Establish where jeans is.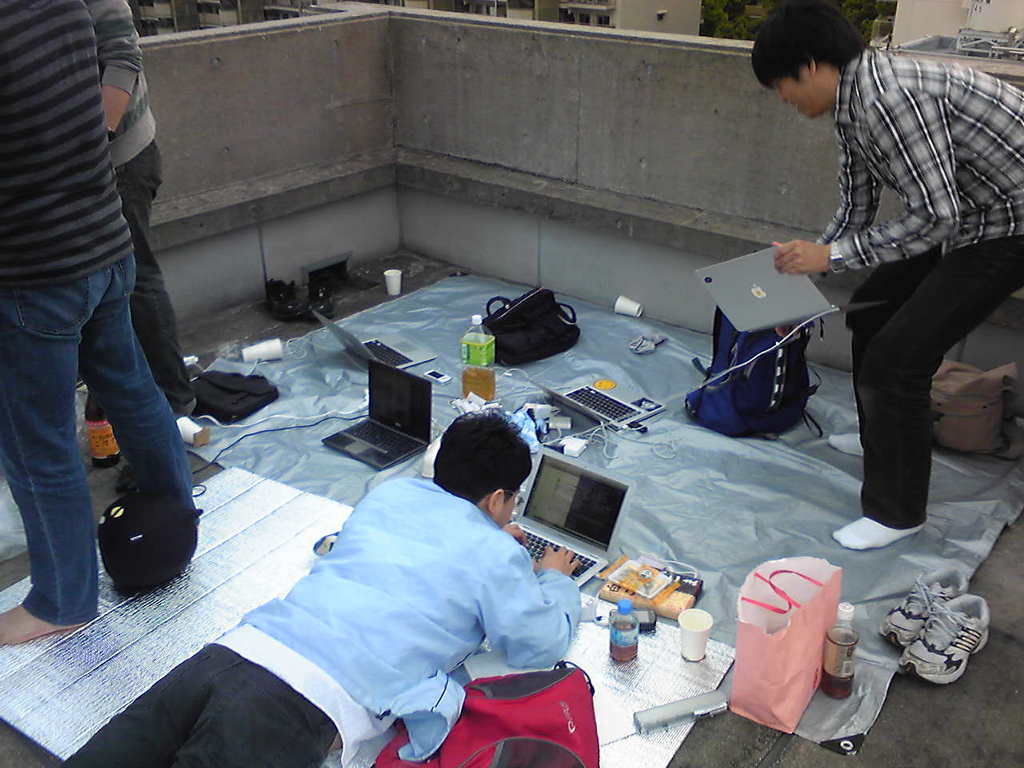
Established at 4/242/197/626.
